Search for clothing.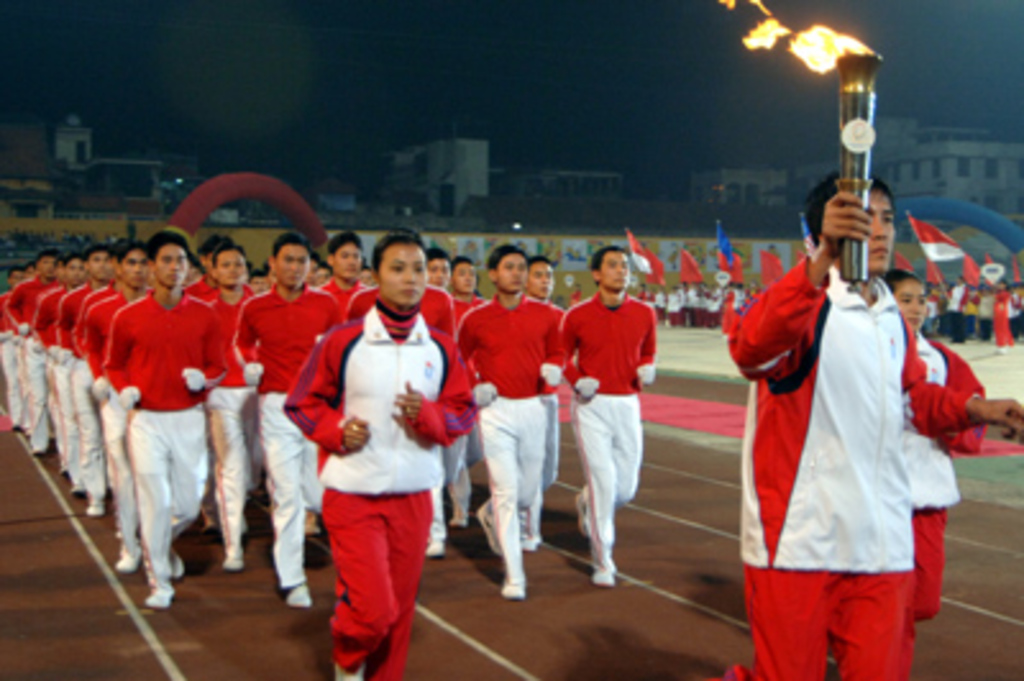
Found at bbox(297, 292, 463, 678).
